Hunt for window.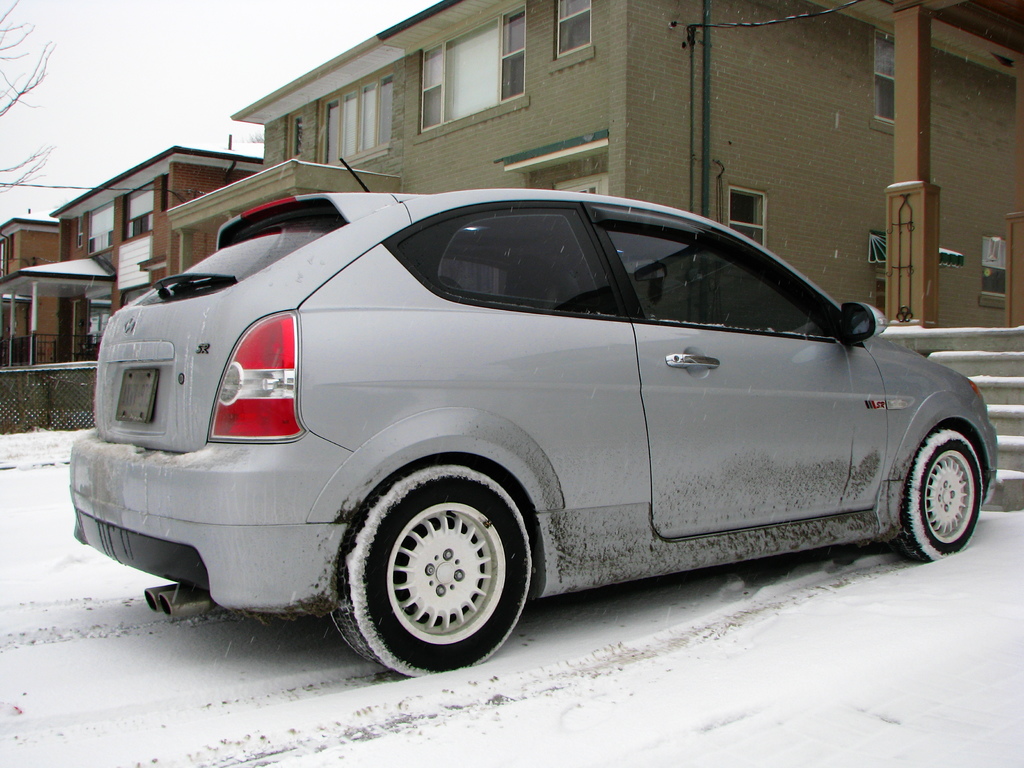
Hunted down at detection(397, 204, 634, 316).
